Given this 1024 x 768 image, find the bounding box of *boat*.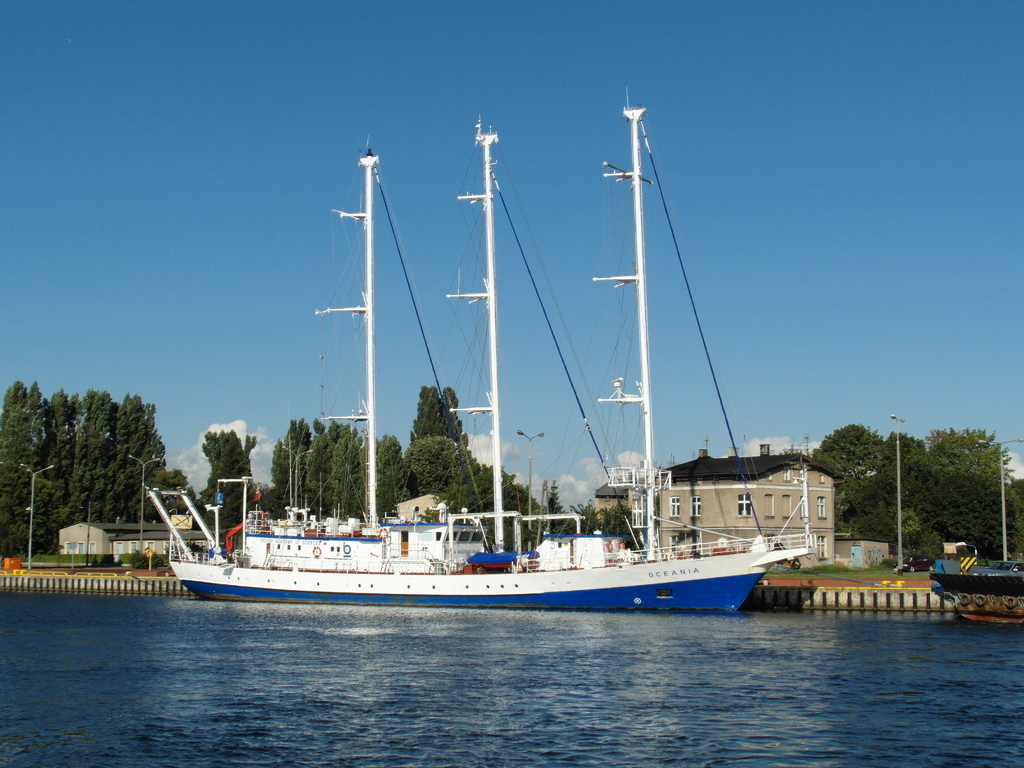
left=918, top=556, right=1023, bottom=628.
